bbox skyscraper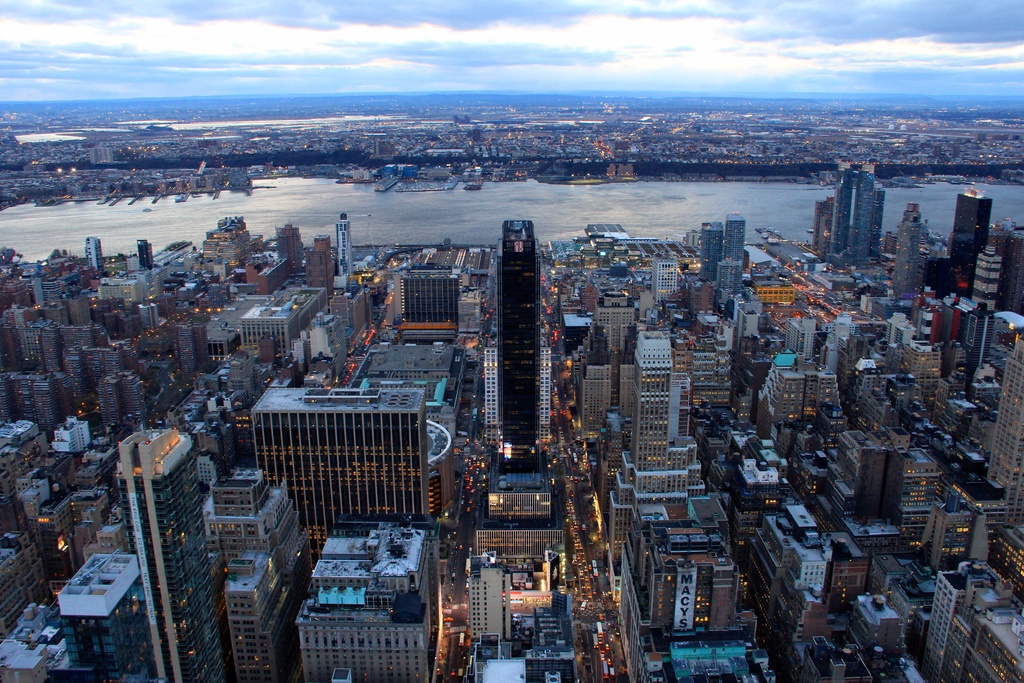
left=120, top=423, right=228, bottom=682
